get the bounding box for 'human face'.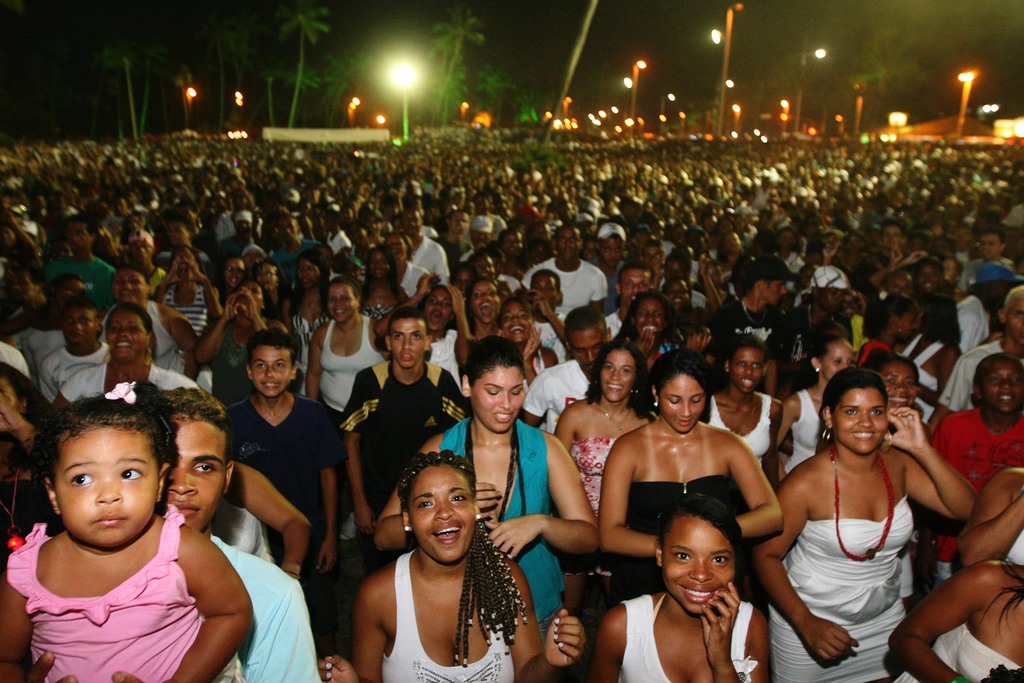
(left=66, top=224, right=87, bottom=254).
